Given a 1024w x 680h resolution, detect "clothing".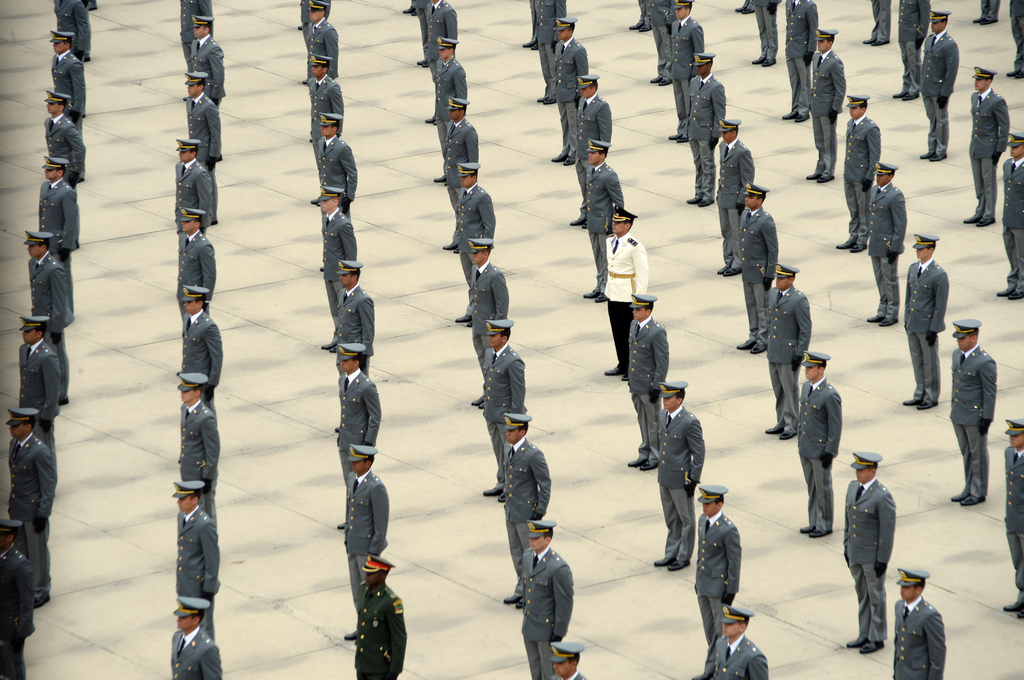
(left=897, top=0, right=930, bottom=95).
